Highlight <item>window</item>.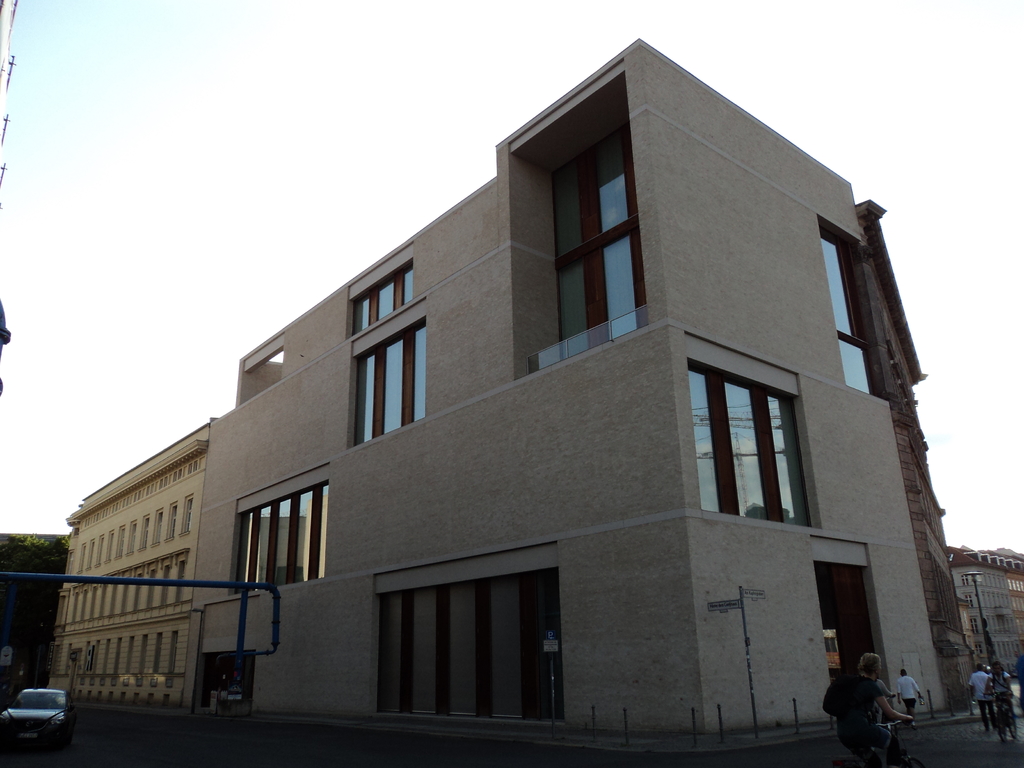
Highlighted region: detection(161, 566, 175, 609).
